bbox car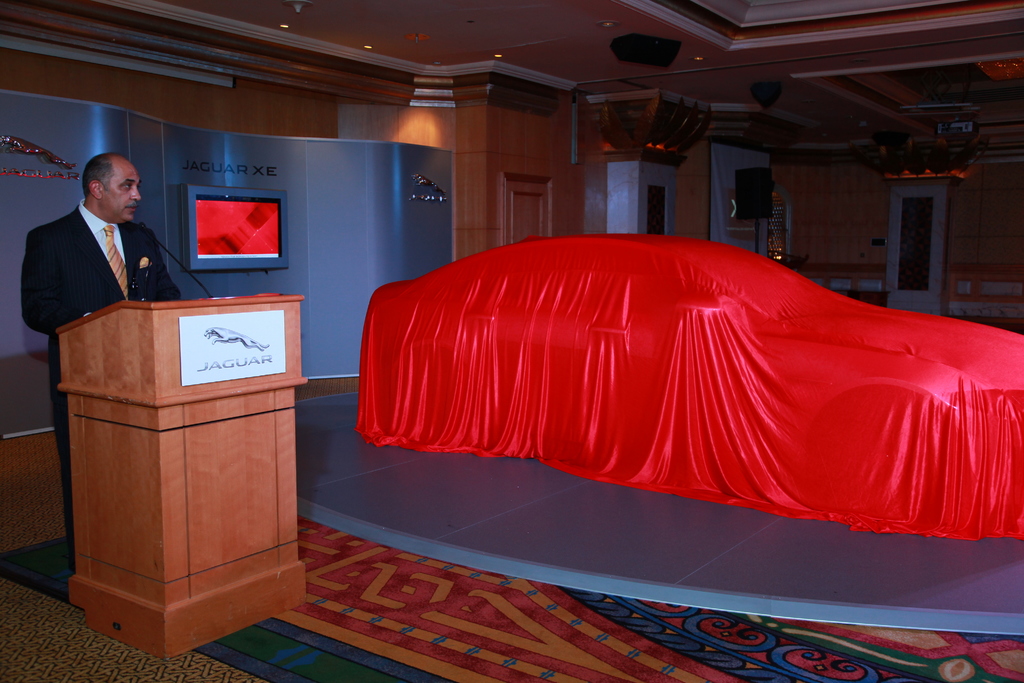
rect(362, 231, 1023, 522)
